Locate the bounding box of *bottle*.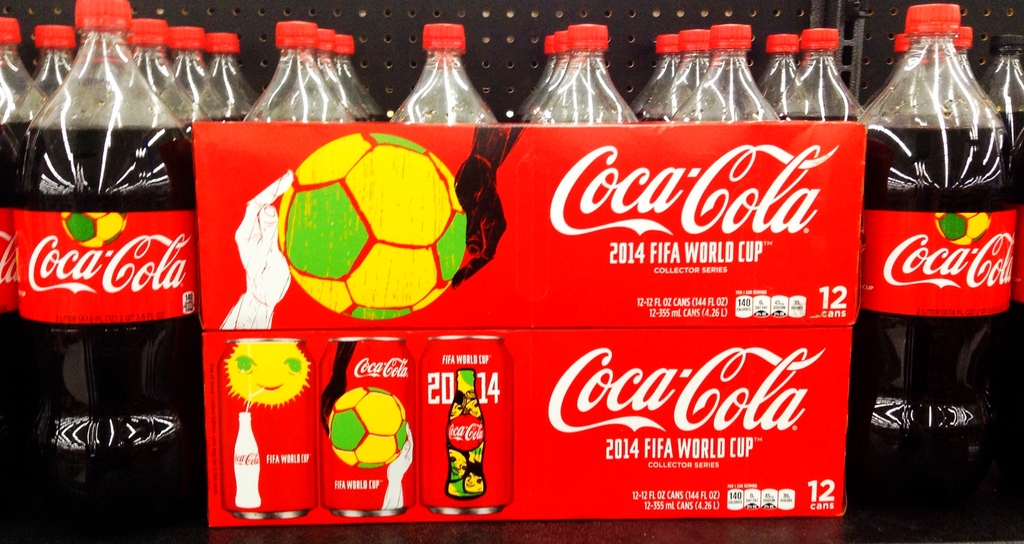
Bounding box: {"left": 808, "top": 26, "right": 871, "bottom": 131}.
